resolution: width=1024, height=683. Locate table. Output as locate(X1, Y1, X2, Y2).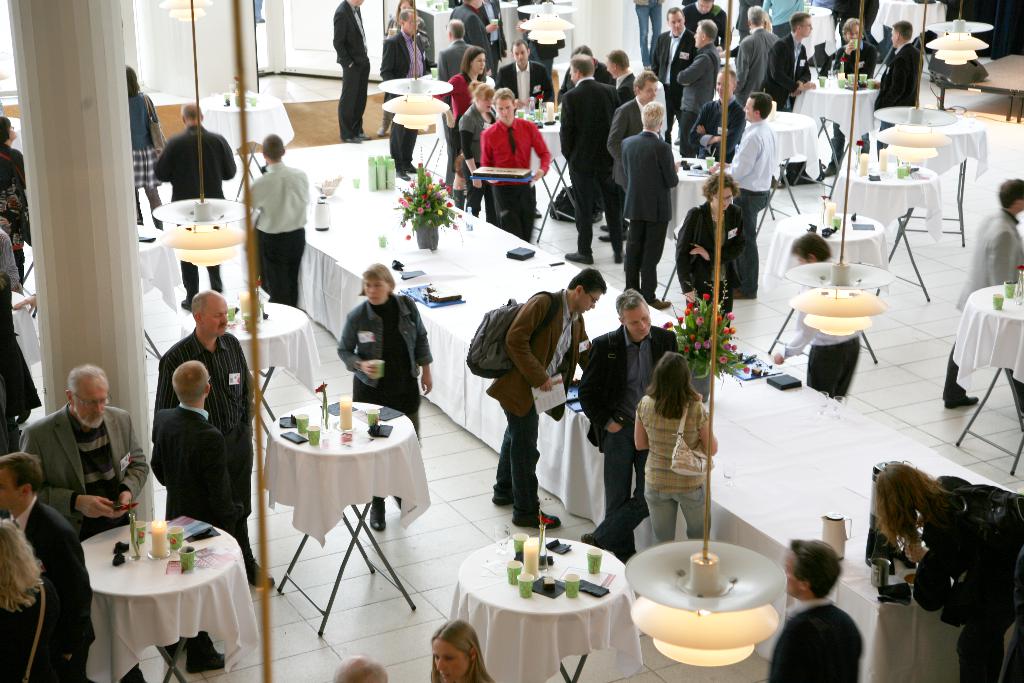
locate(139, 224, 183, 361).
